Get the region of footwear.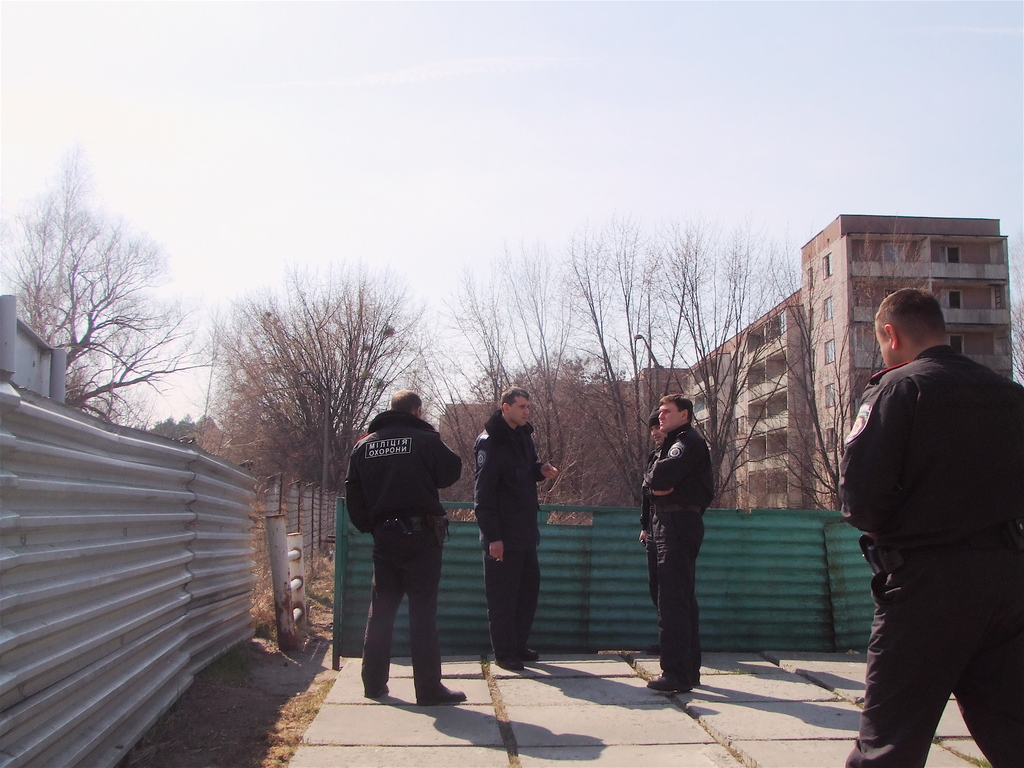
(360,680,394,695).
